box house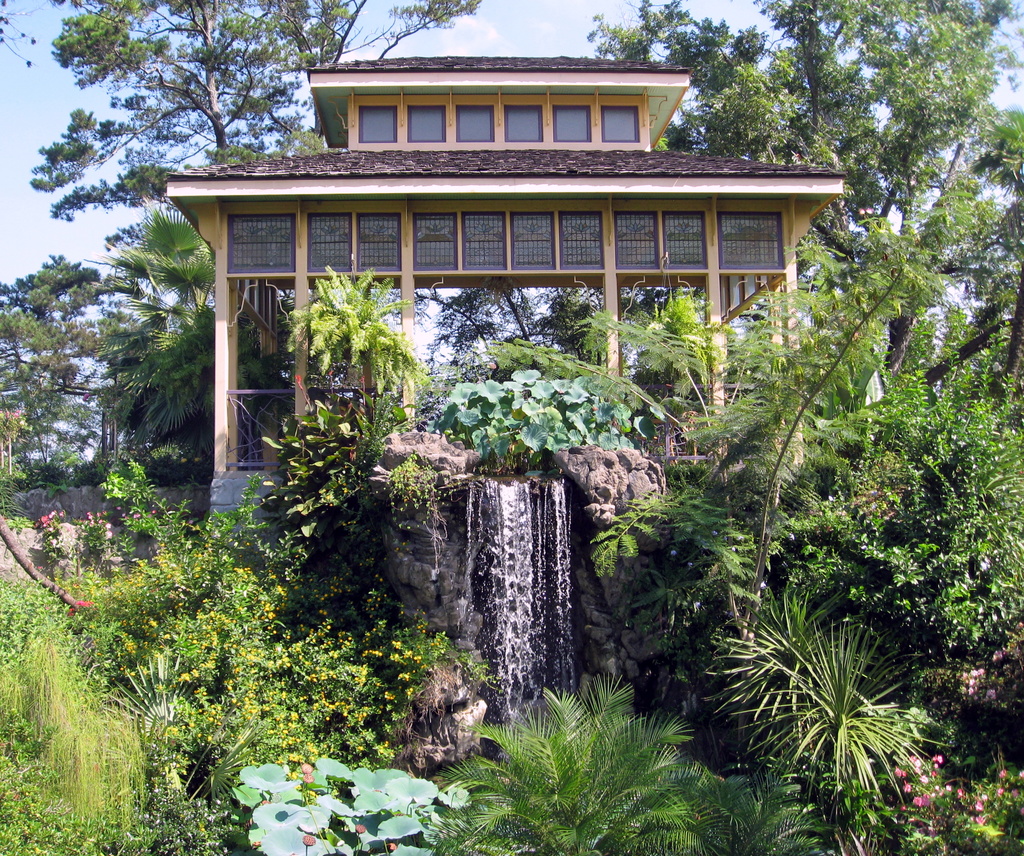
bbox=(191, 98, 807, 579)
